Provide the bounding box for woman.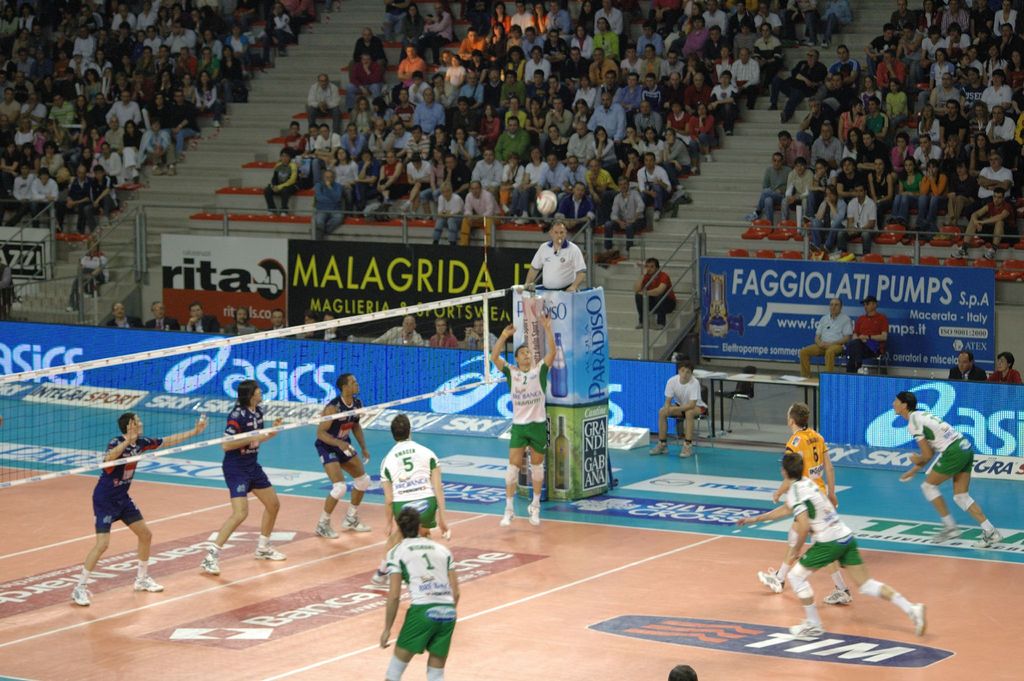
860 77 886 108.
